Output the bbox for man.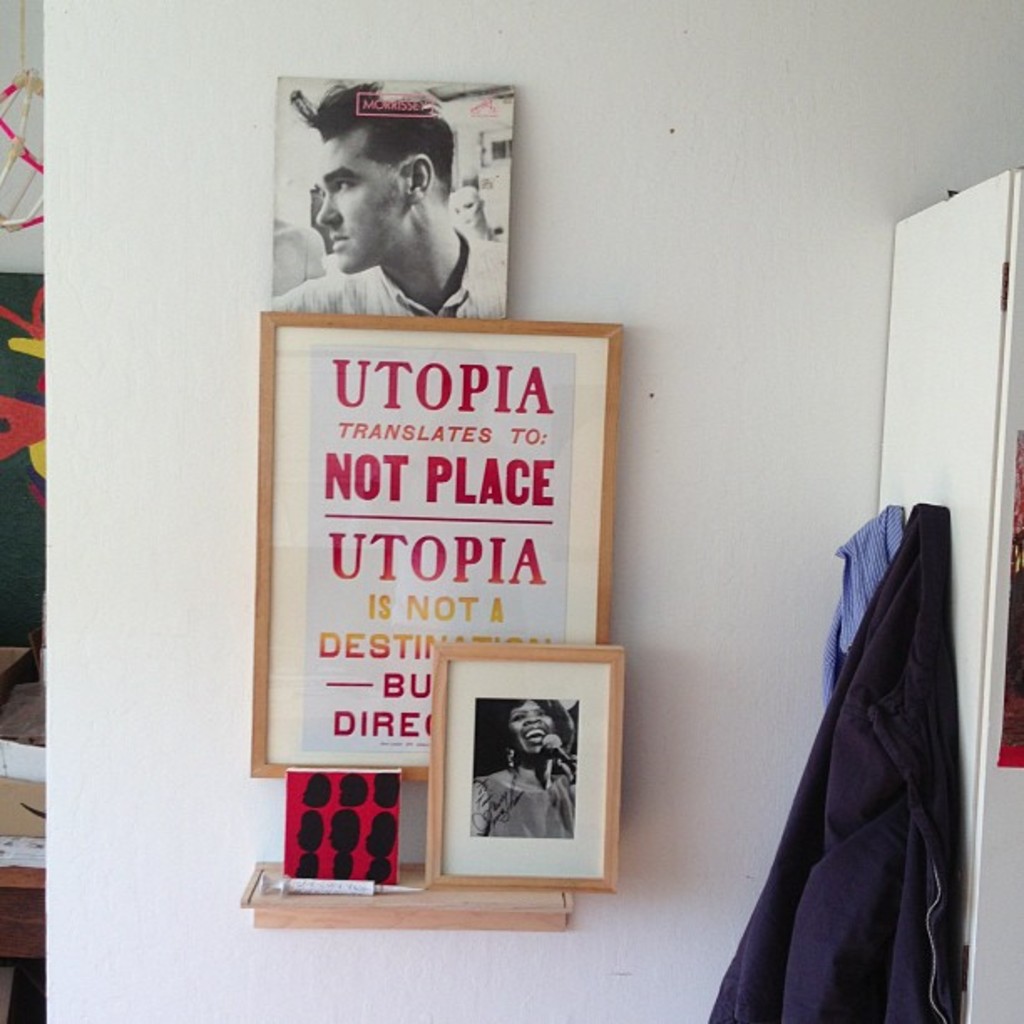
[left=283, top=87, right=535, bottom=331].
